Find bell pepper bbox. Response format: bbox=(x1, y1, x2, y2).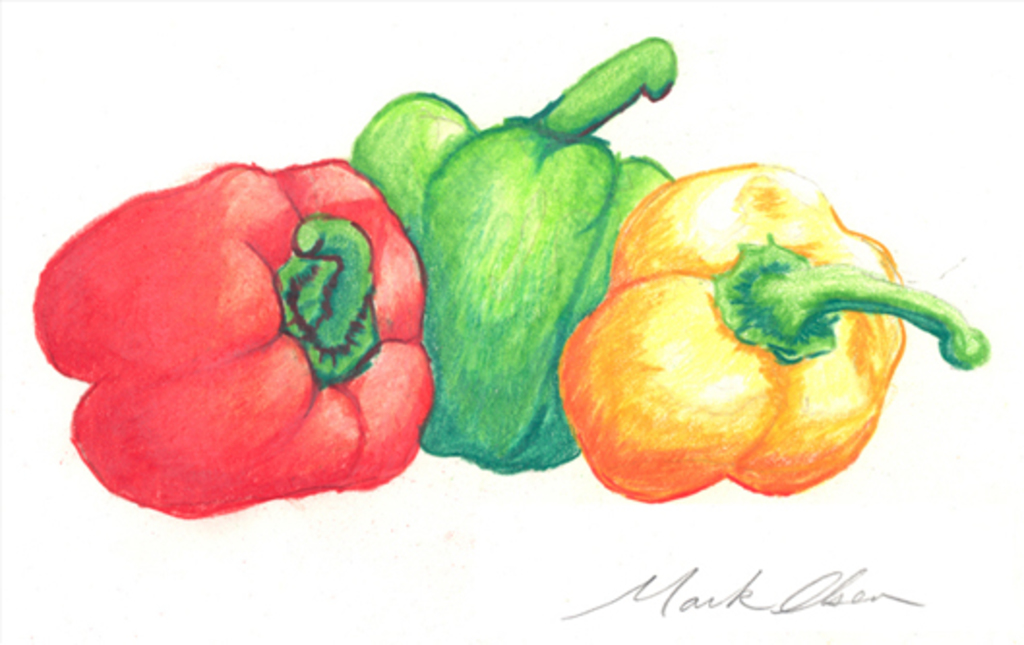
bbox=(348, 37, 679, 475).
